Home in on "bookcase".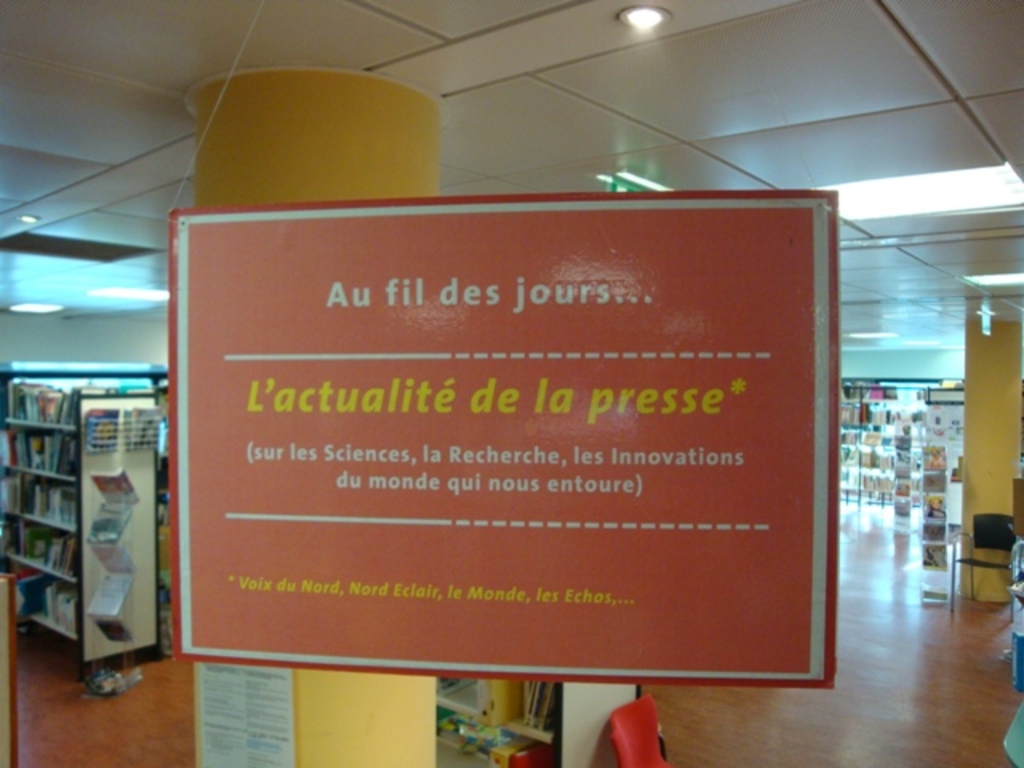
Homed in at box=[842, 382, 931, 506].
